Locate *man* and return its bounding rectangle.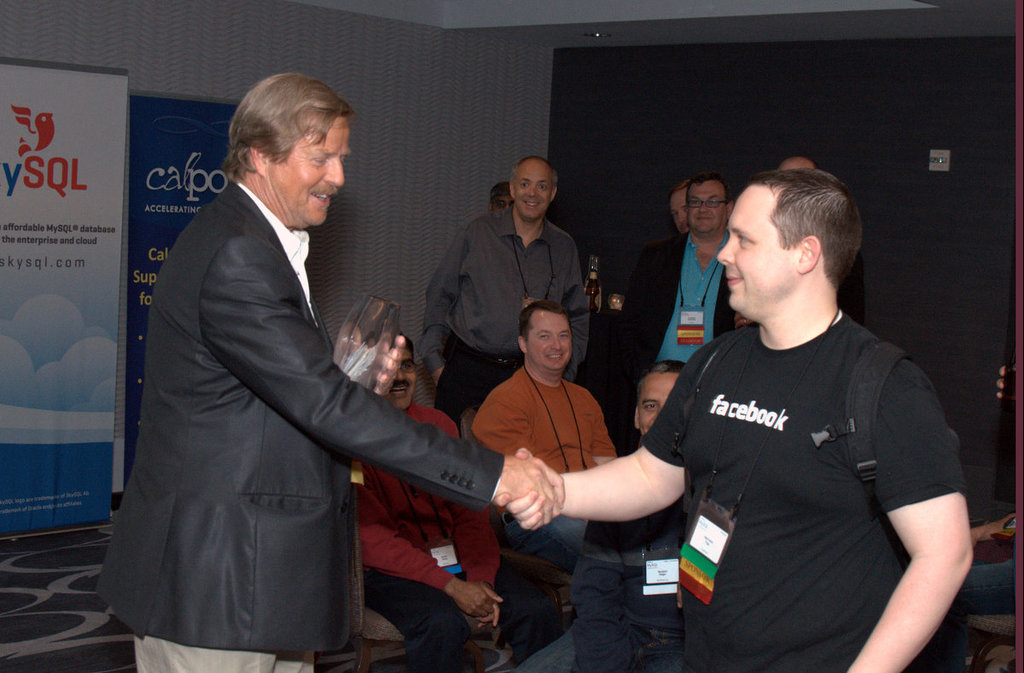
{"x1": 492, "y1": 167, "x2": 975, "y2": 672}.
